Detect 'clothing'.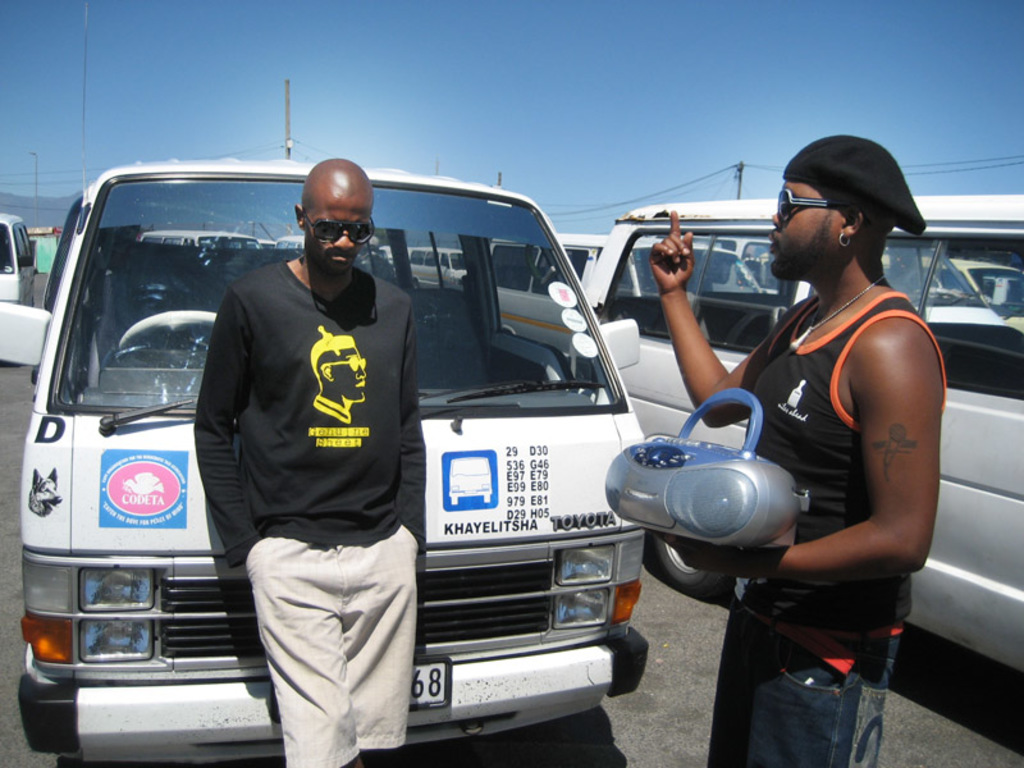
Detected at pyautogui.locateOnScreen(193, 255, 431, 767).
